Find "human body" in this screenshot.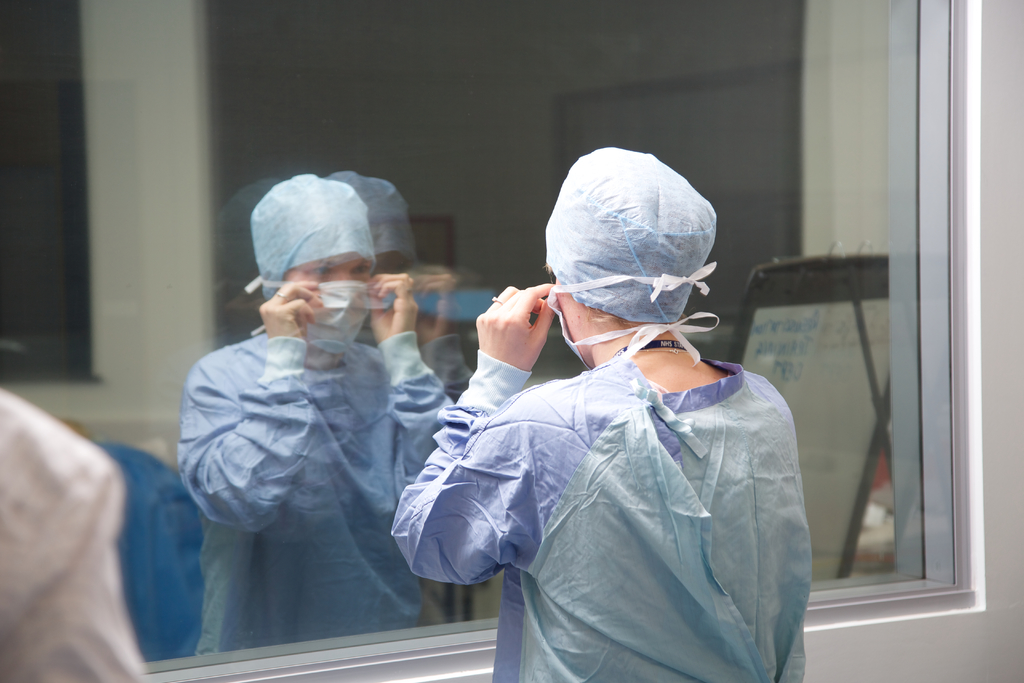
The bounding box for "human body" is region(188, 155, 518, 672).
